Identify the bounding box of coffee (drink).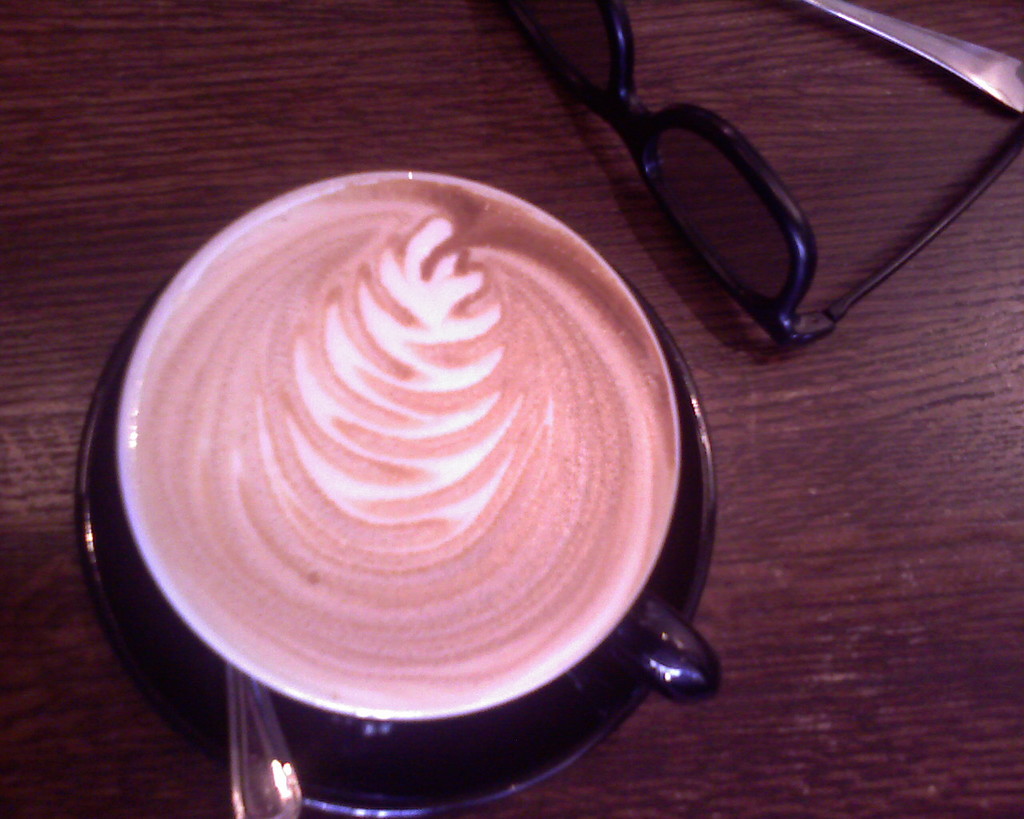
pyautogui.locateOnScreen(142, 203, 656, 704).
